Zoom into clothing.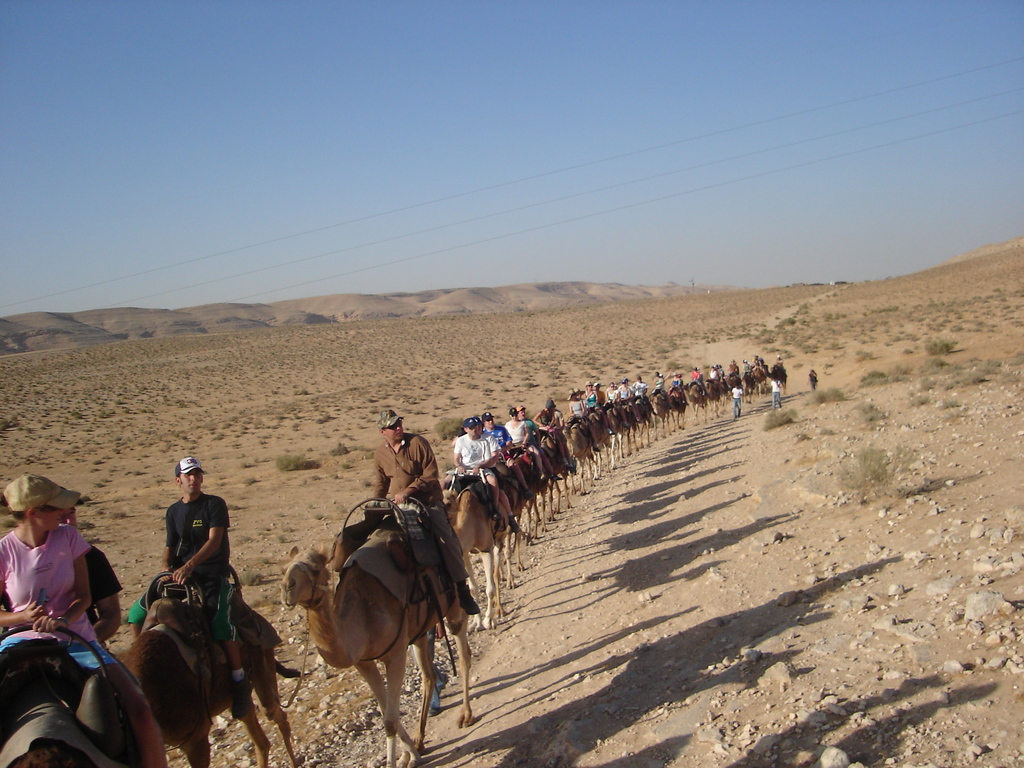
Zoom target: <region>369, 436, 470, 586</region>.
